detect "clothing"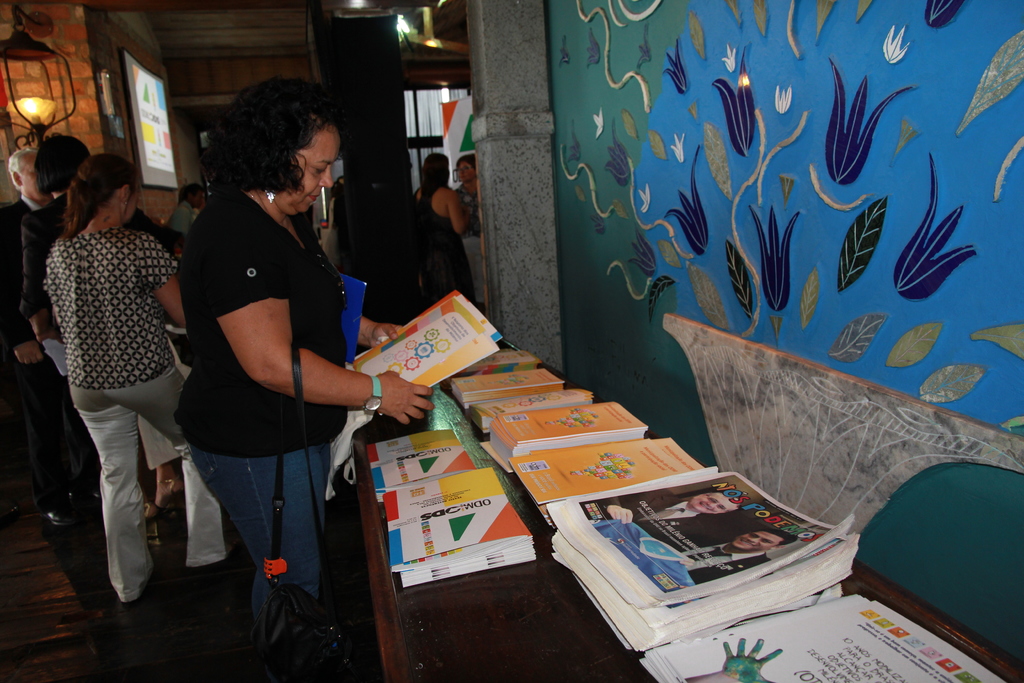
{"x1": 463, "y1": 185, "x2": 495, "y2": 313}
